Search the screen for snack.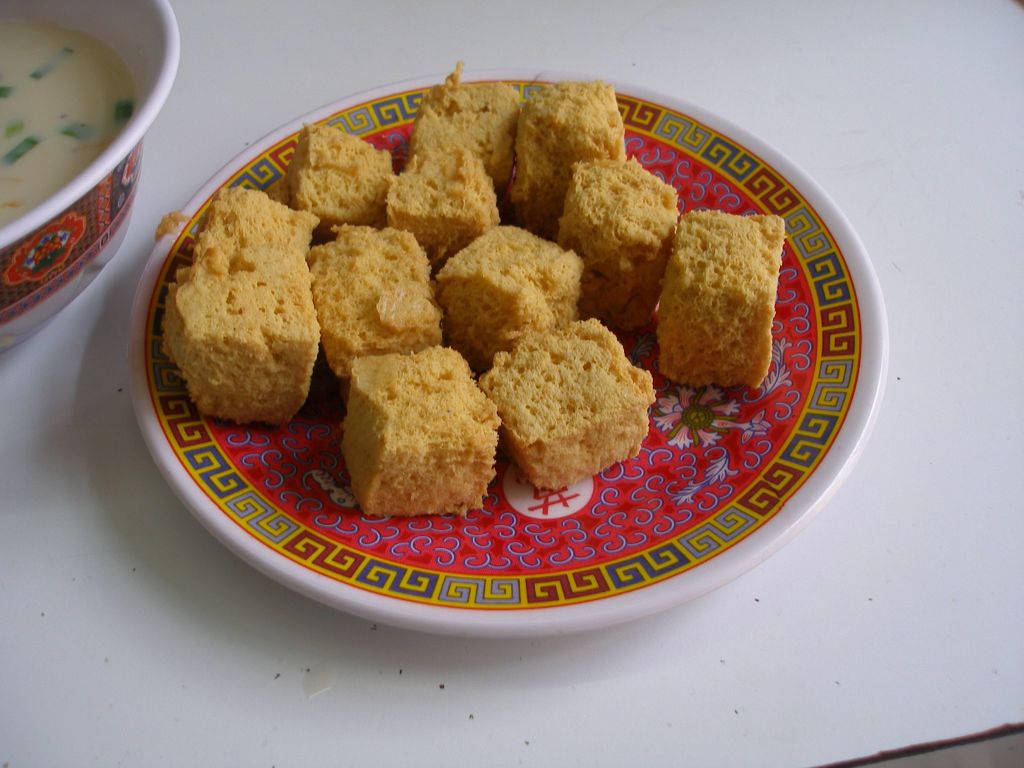
Found at [left=422, top=70, right=524, bottom=180].
